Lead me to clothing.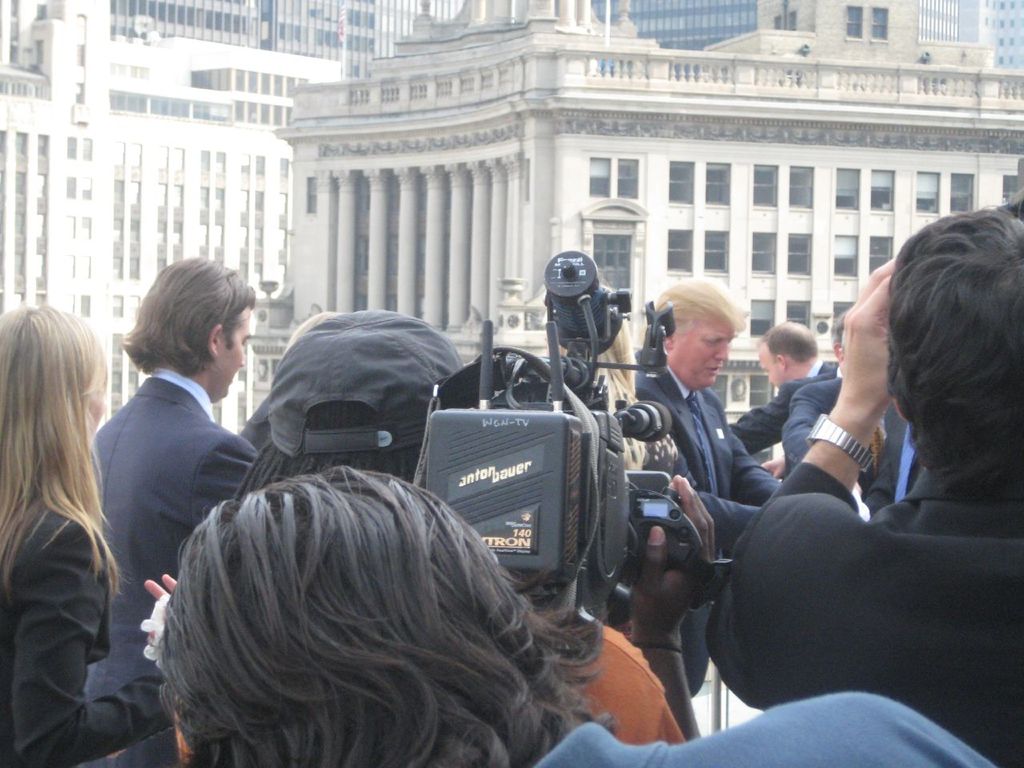
Lead to region(0, 498, 170, 767).
